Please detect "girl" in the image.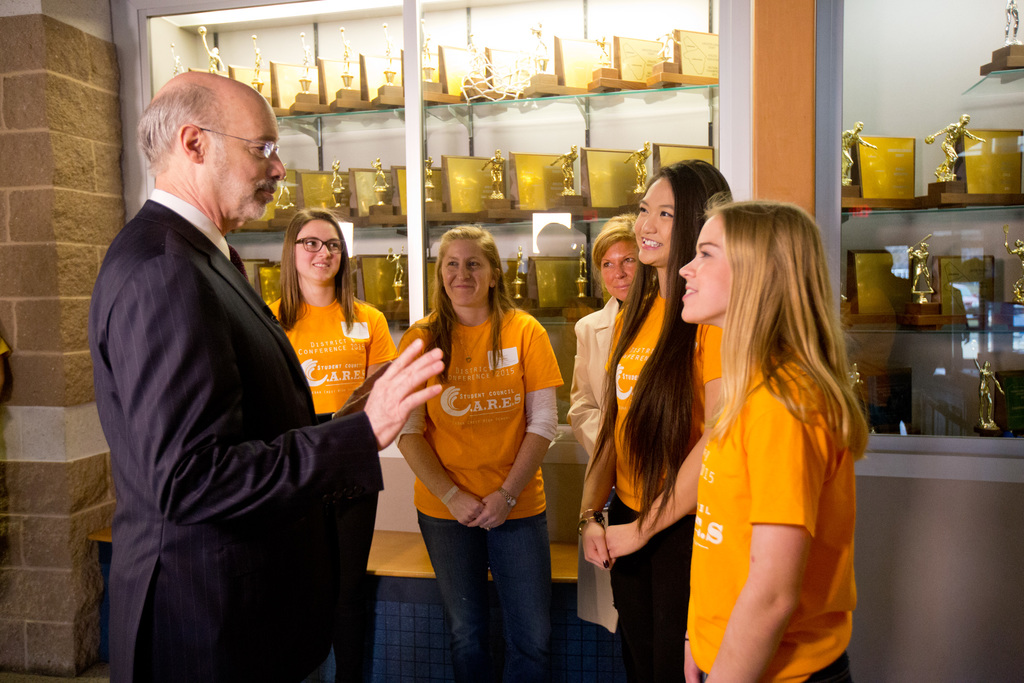
pyautogui.locateOnScreen(267, 209, 394, 670).
